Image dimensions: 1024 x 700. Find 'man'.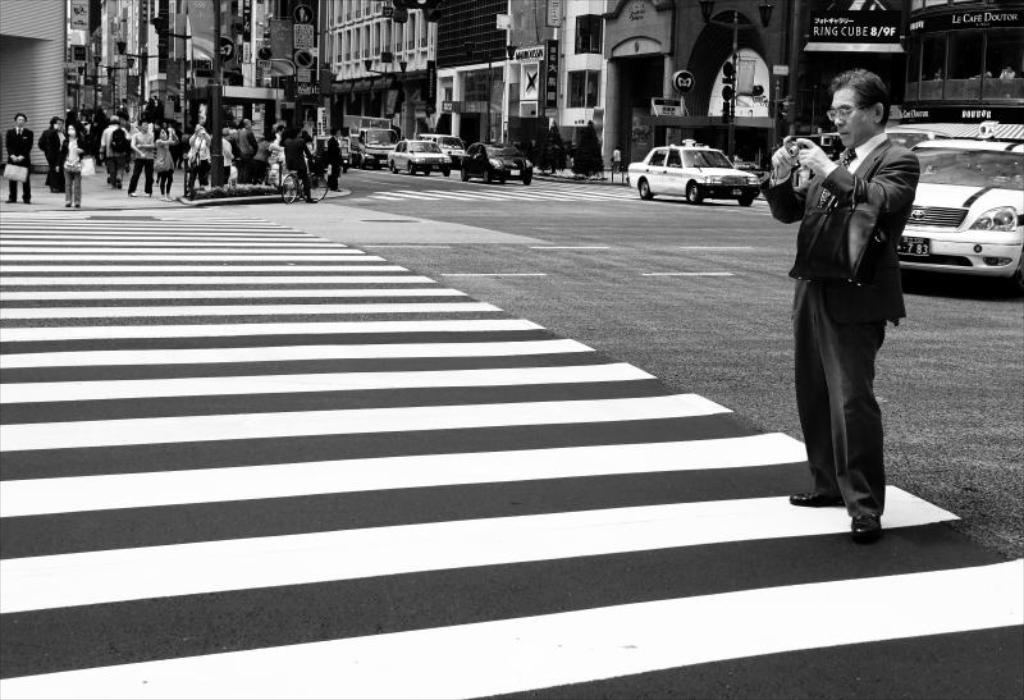
x1=37 y1=109 x2=70 y2=191.
